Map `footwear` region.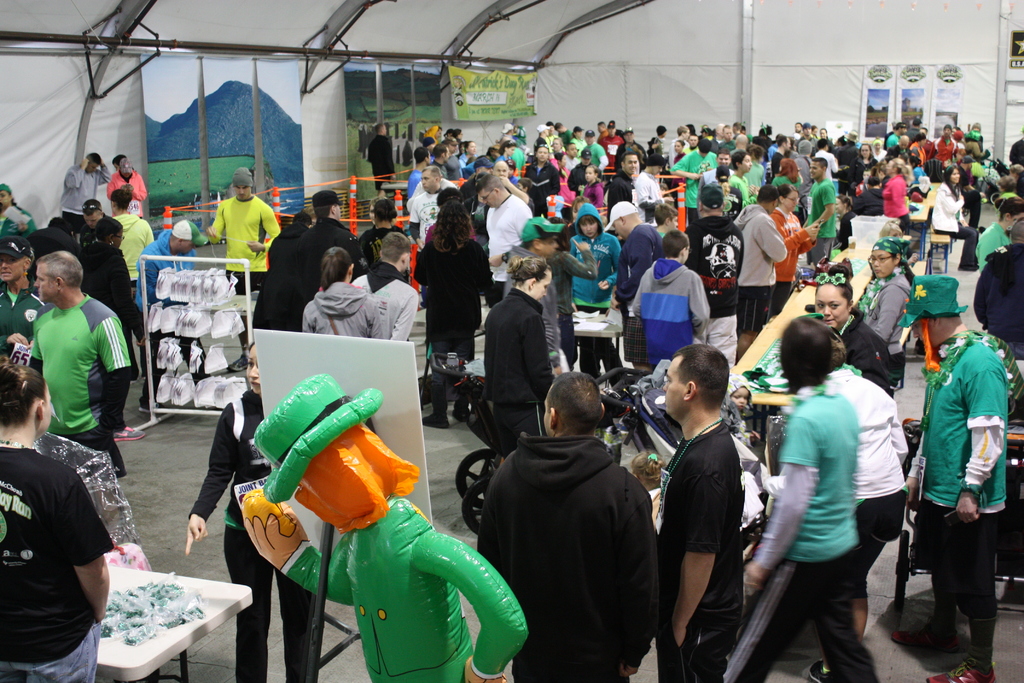
Mapped to 454,403,472,422.
